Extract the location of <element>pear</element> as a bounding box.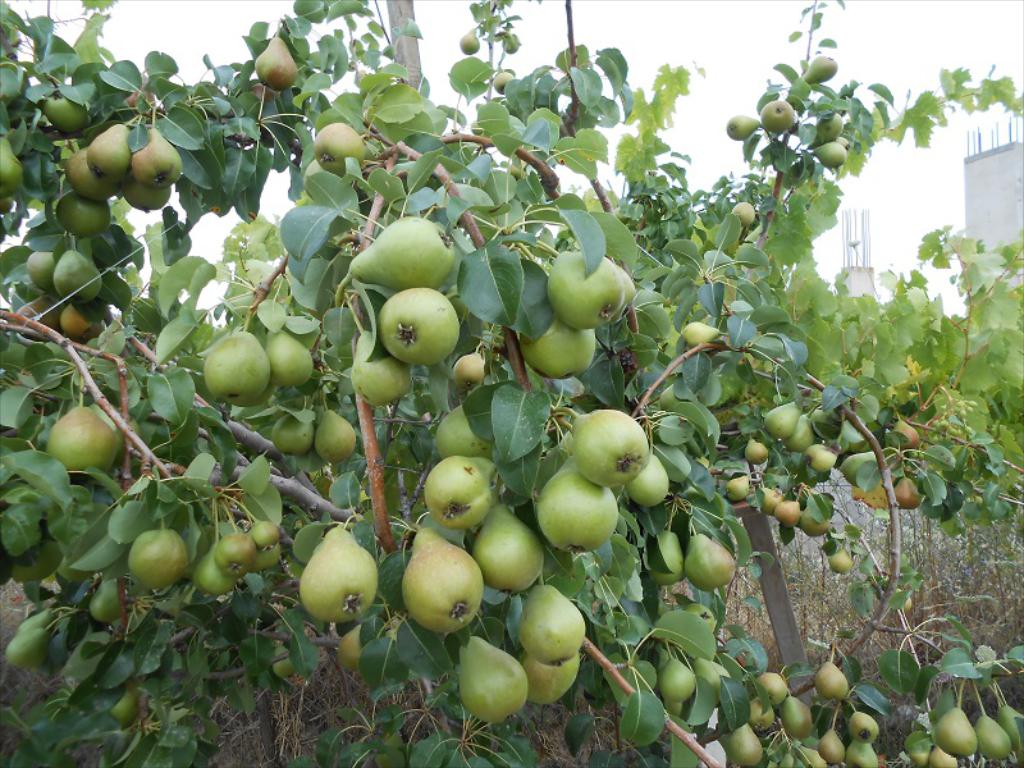
{"x1": 782, "y1": 412, "x2": 814, "y2": 453}.
